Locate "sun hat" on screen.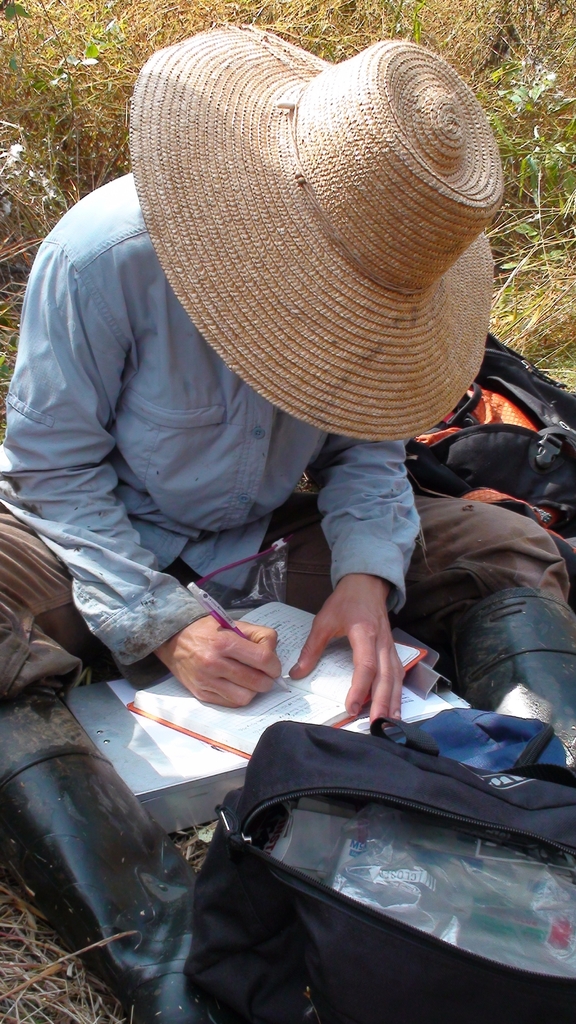
On screen at BBox(120, 19, 505, 449).
